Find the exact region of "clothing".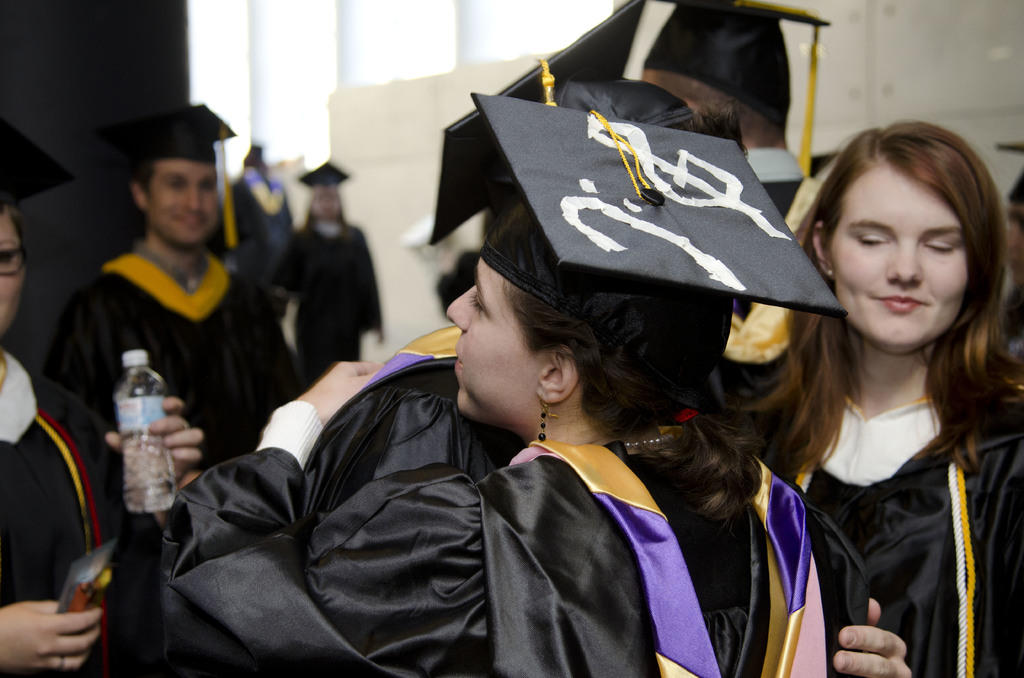
Exact region: [45,181,294,529].
